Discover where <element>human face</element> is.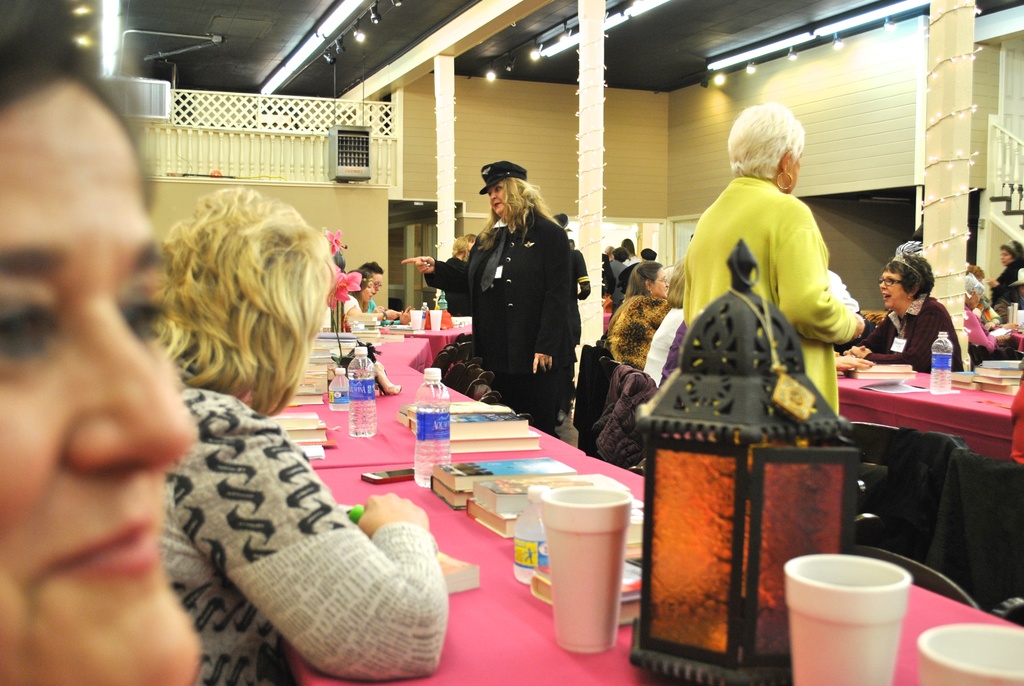
Discovered at [362, 279, 374, 304].
